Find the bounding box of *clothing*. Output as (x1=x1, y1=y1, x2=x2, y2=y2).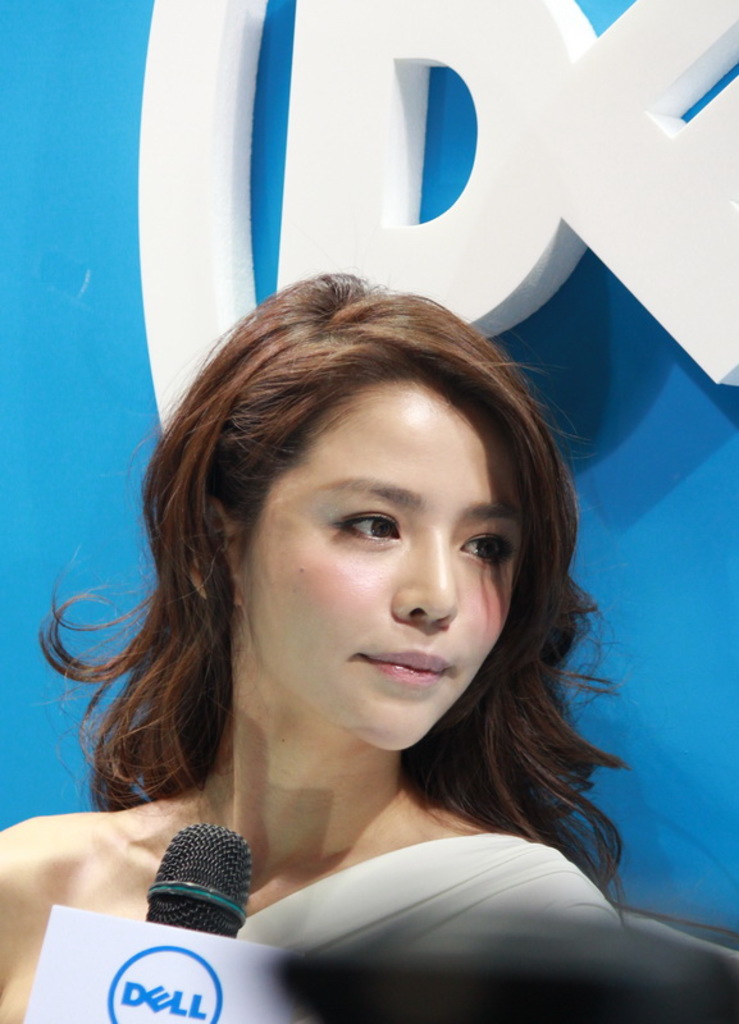
(x1=243, y1=833, x2=640, y2=947).
